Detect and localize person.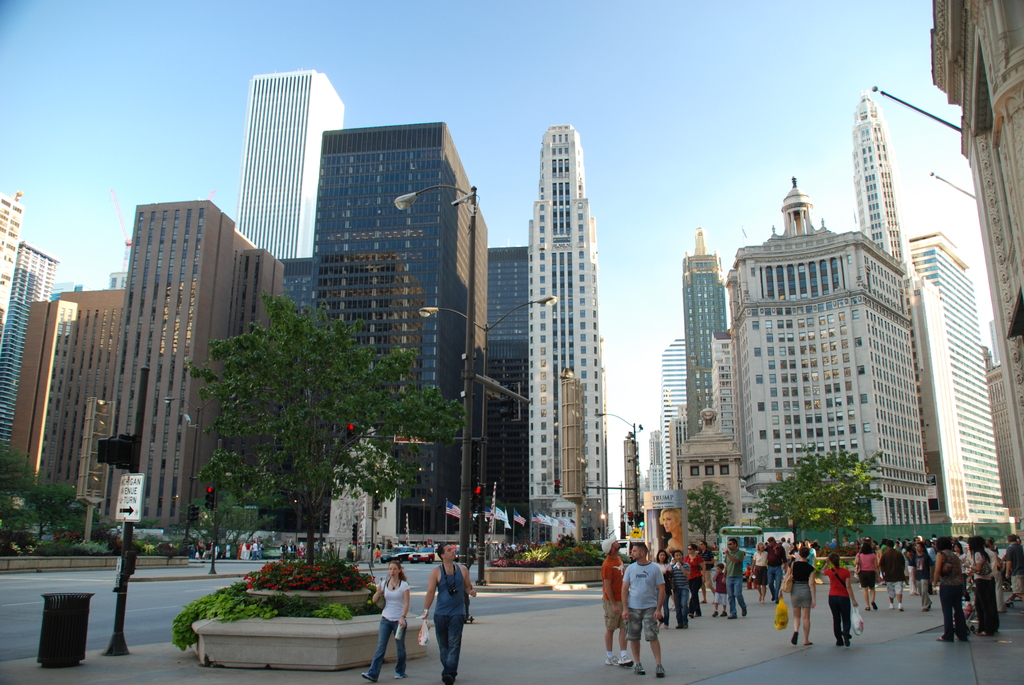
Localized at left=850, top=543, right=885, bottom=607.
